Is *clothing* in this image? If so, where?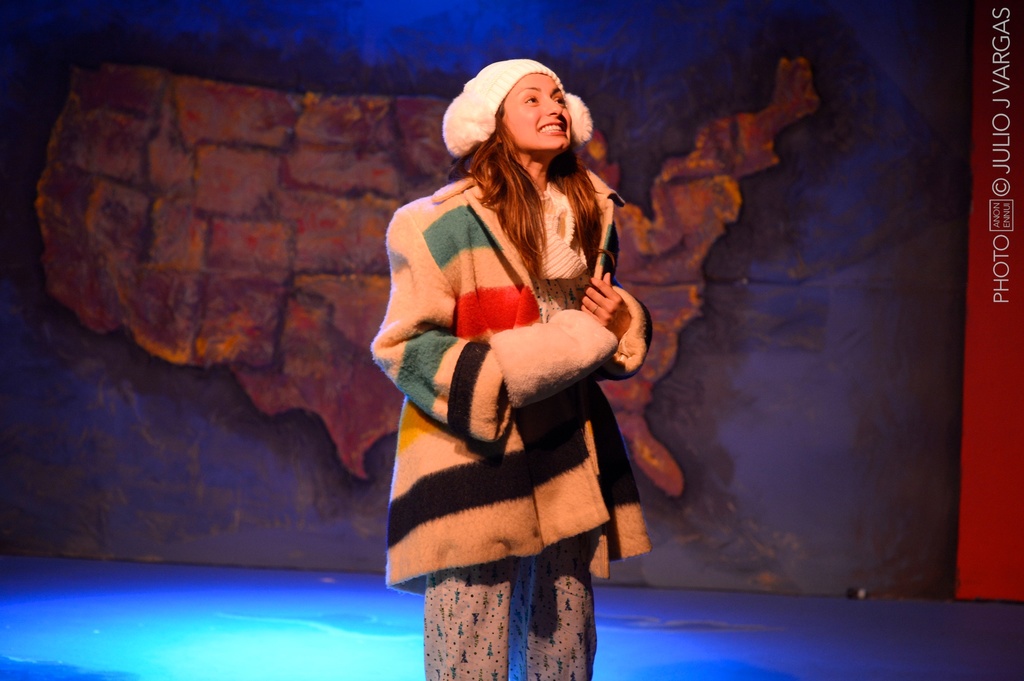
Yes, at rect(387, 127, 654, 605).
